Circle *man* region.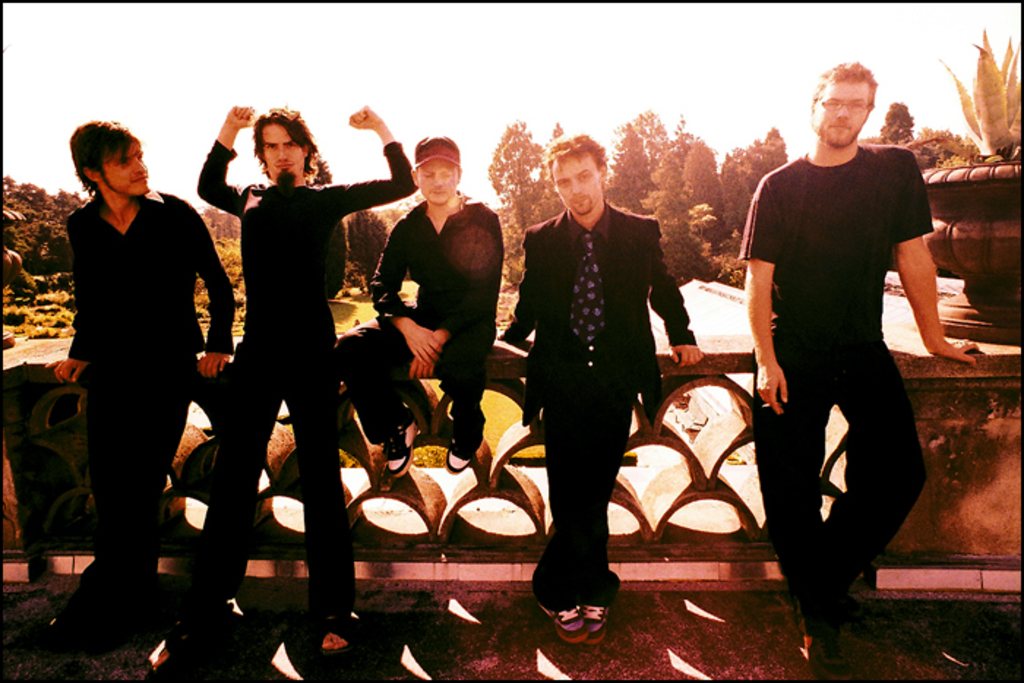
Region: 734,60,982,682.
